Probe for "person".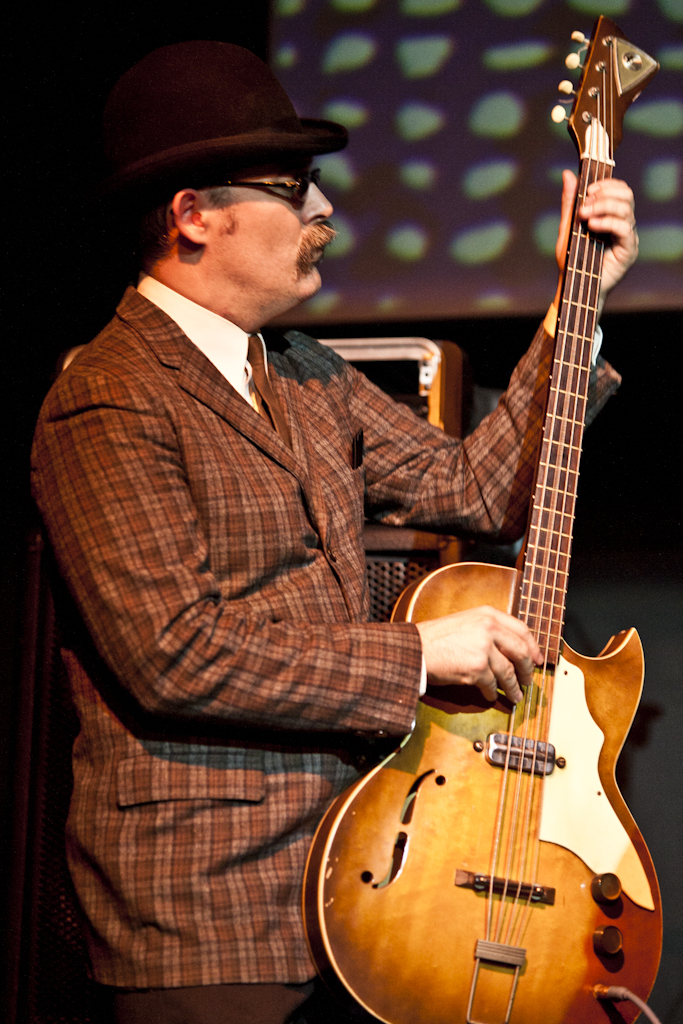
Probe result: select_region(27, 35, 639, 1023).
